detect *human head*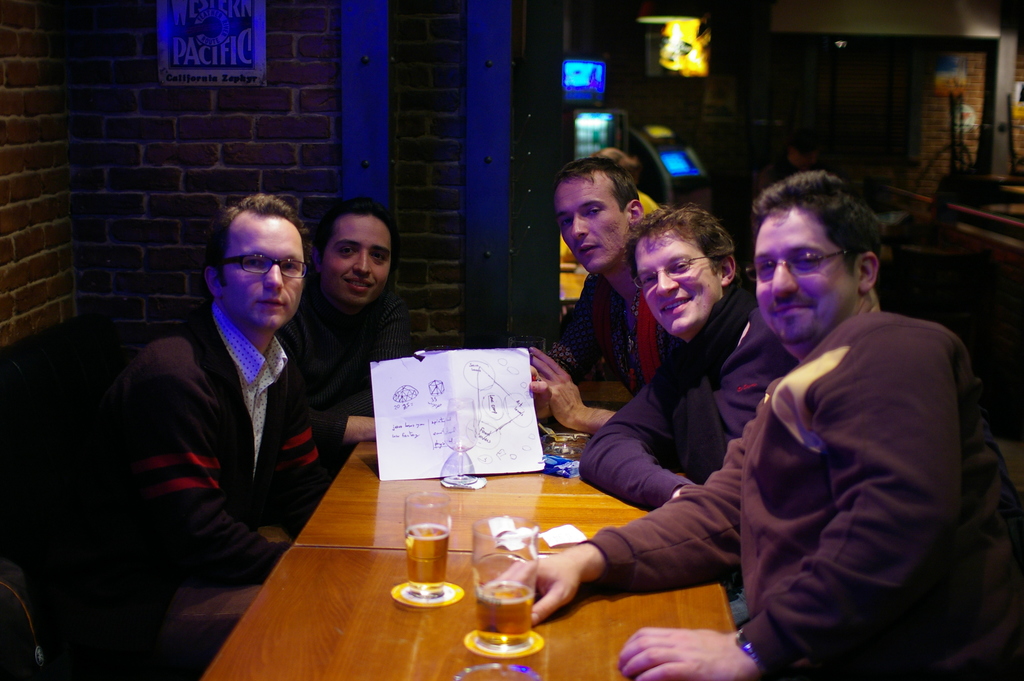
BBox(196, 196, 314, 329)
